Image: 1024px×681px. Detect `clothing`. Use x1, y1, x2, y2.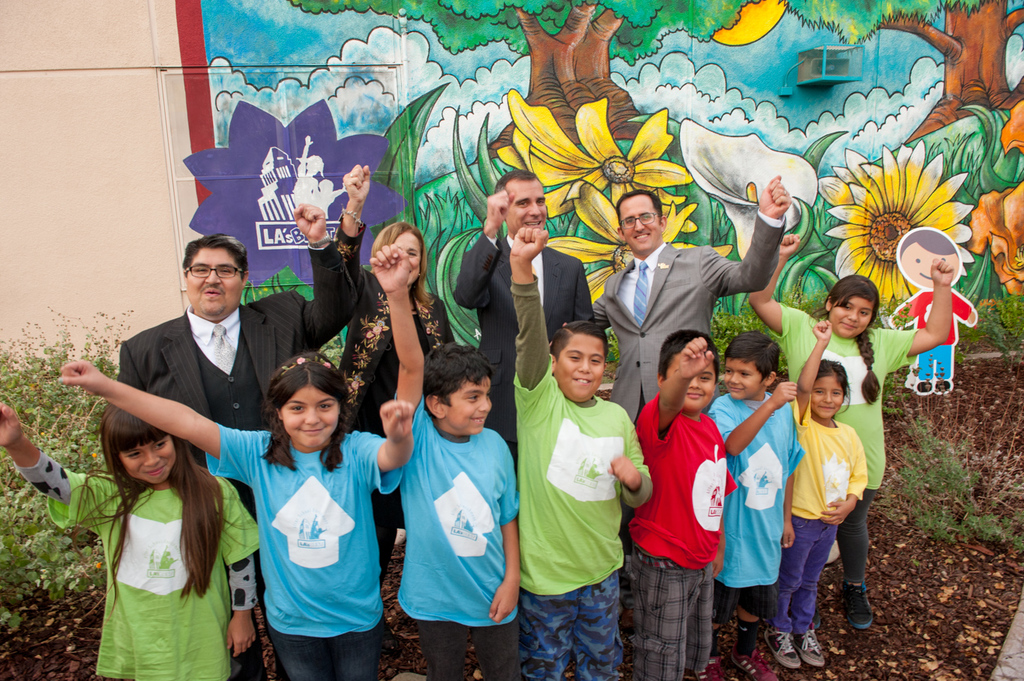
626, 393, 738, 680.
